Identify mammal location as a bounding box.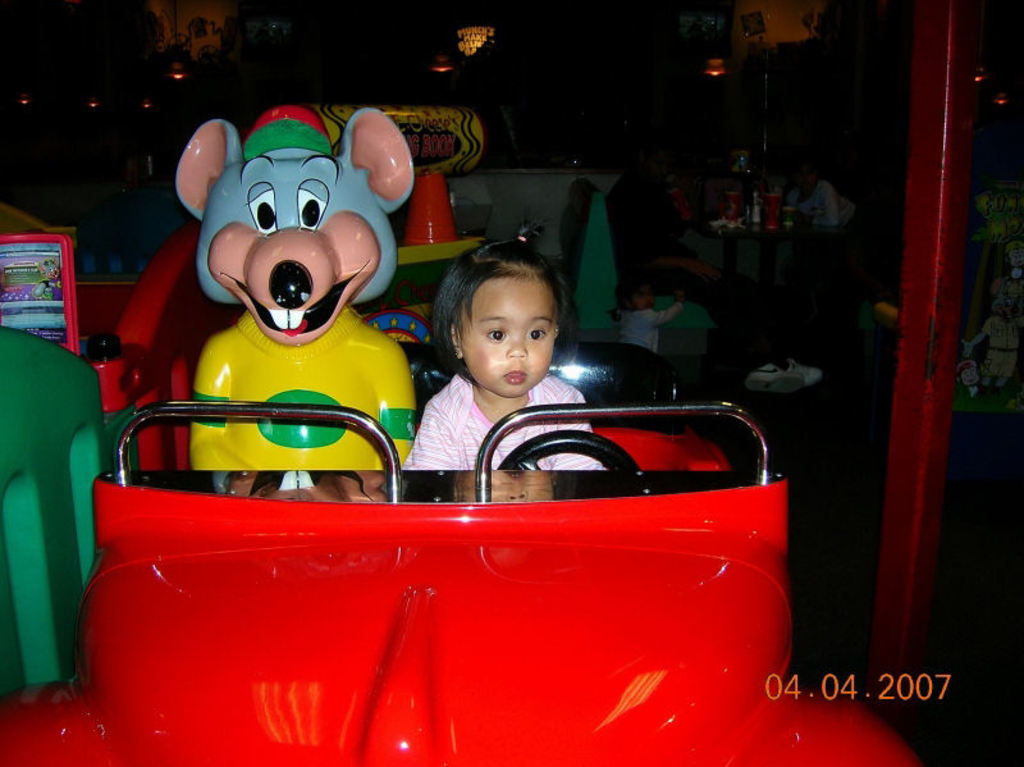
BBox(417, 264, 618, 489).
